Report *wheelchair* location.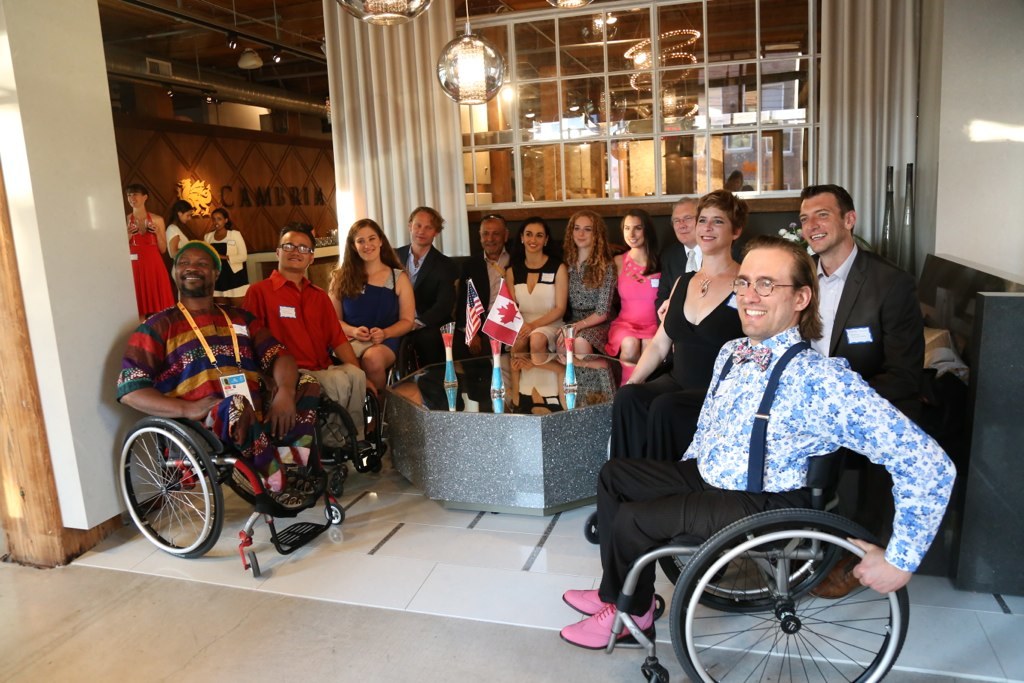
Report: x1=109 y1=420 x2=294 y2=560.
